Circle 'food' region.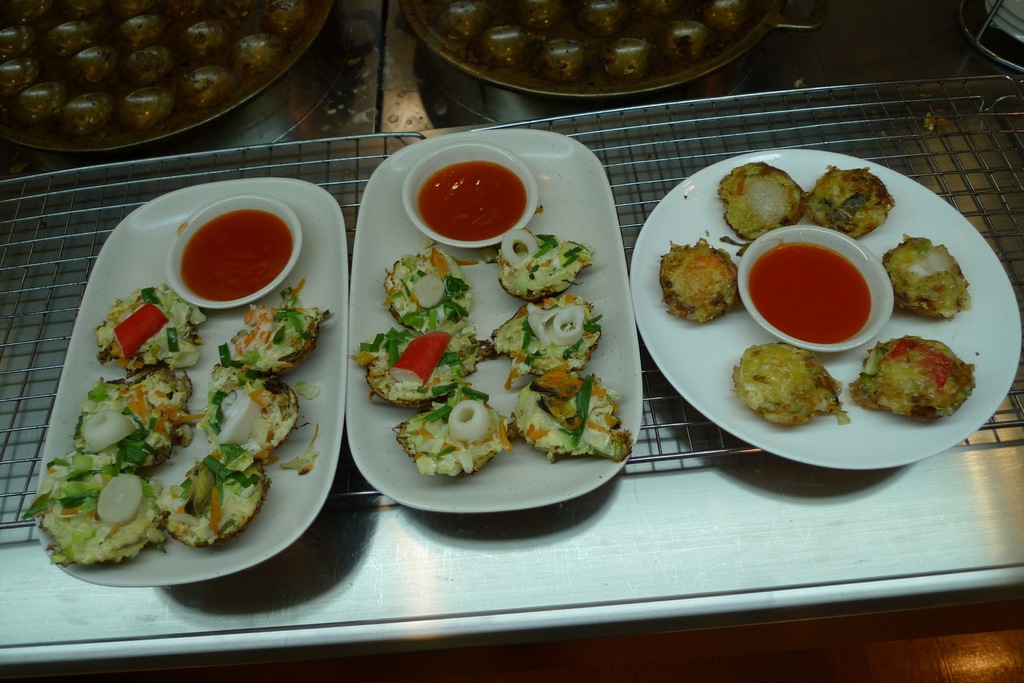
Region: locate(353, 320, 493, 408).
